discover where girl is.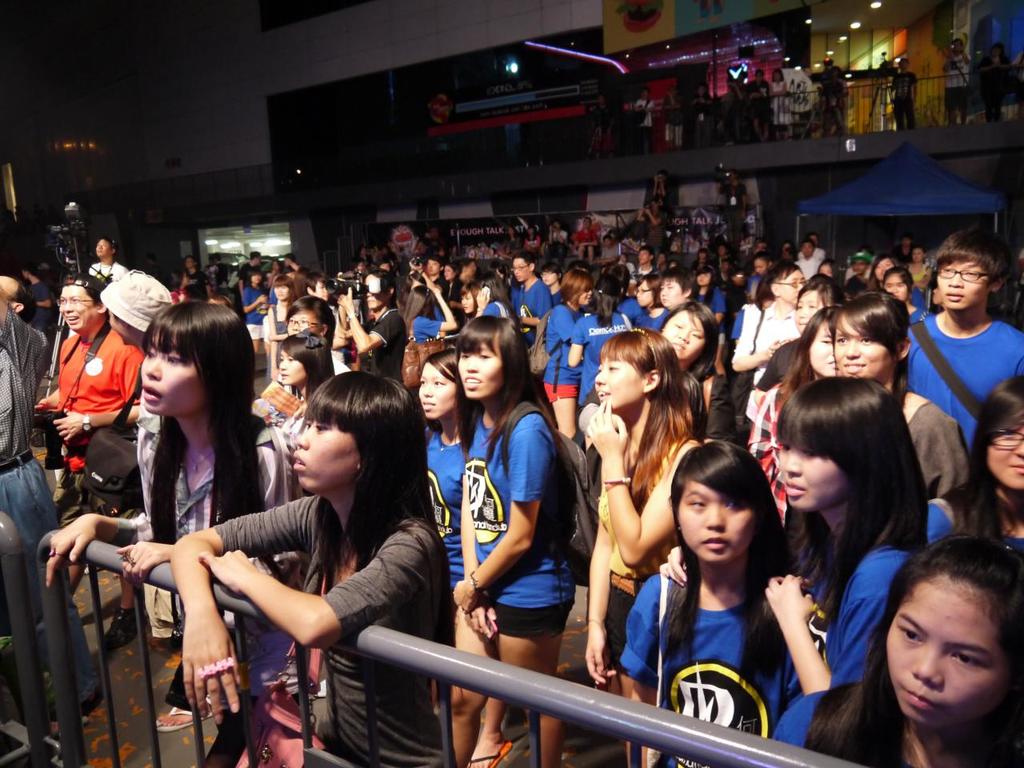
Discovered at [454,321,563,767].
